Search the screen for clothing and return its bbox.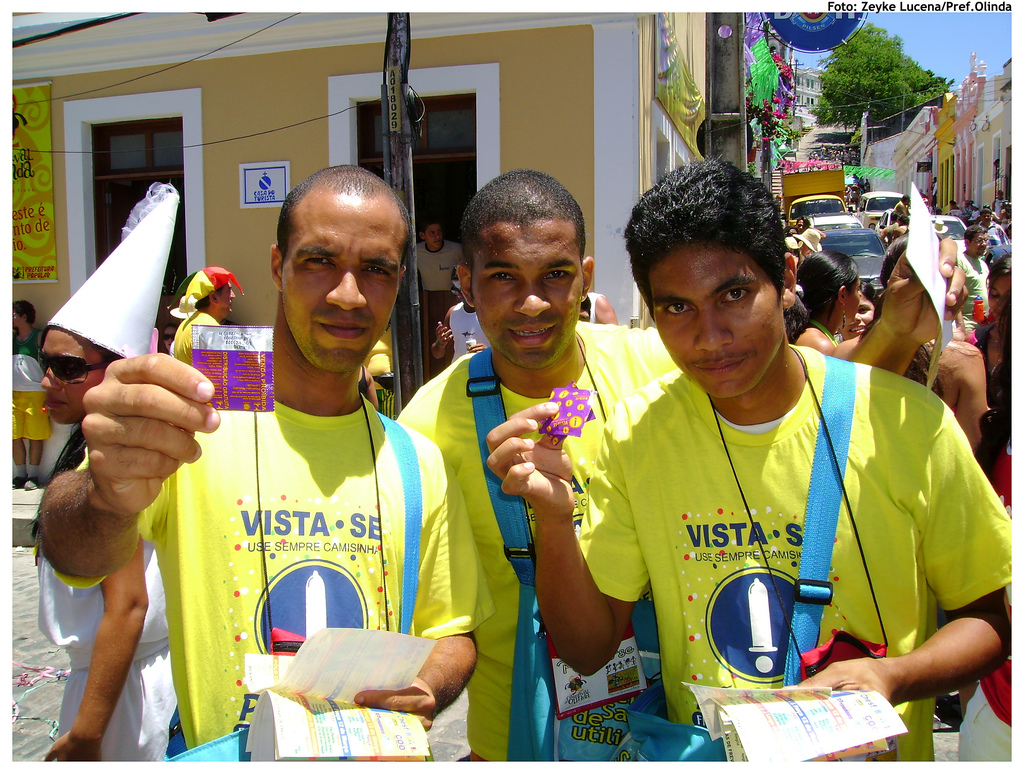
Found: region(599, 297, 985, 756).
